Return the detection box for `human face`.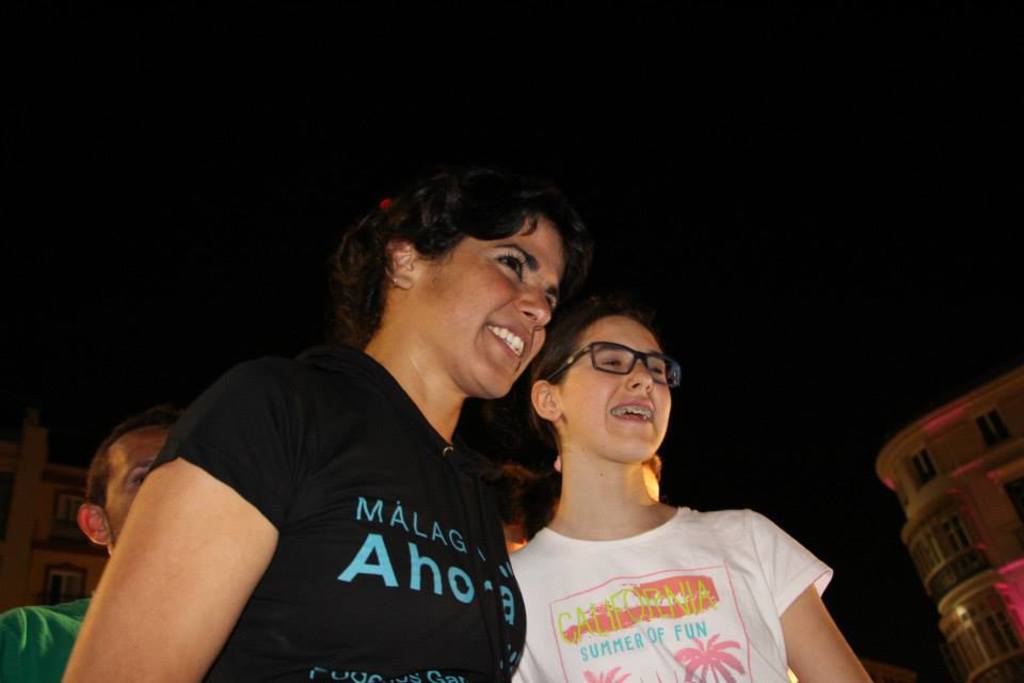
bbox=[413, 217, 563, 396].
